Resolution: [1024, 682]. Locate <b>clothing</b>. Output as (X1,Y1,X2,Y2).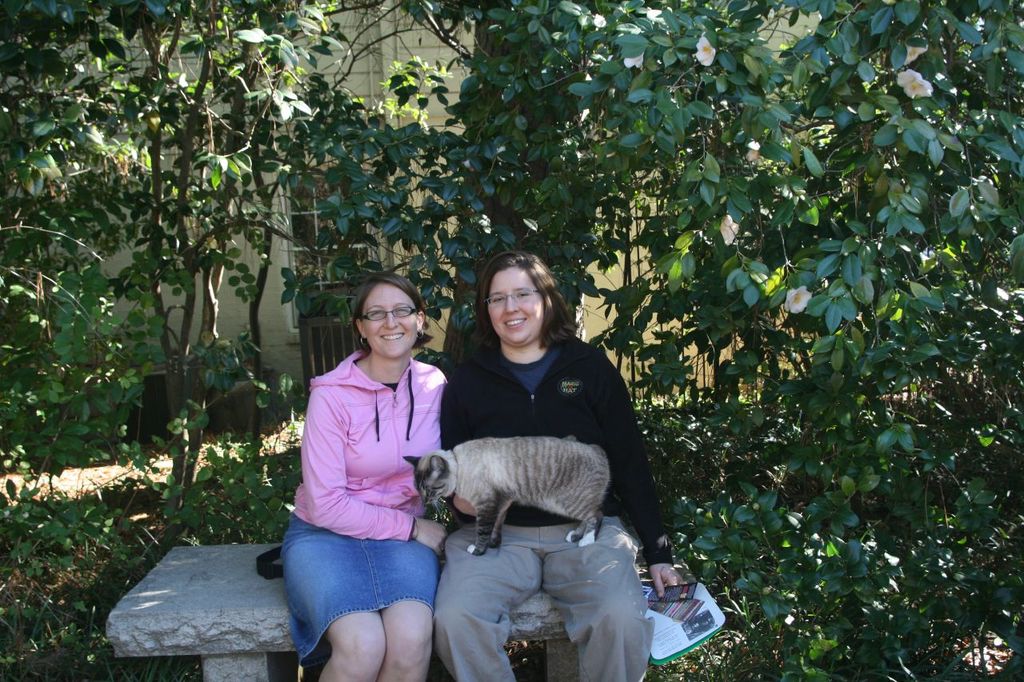
(273,345,438,672).
